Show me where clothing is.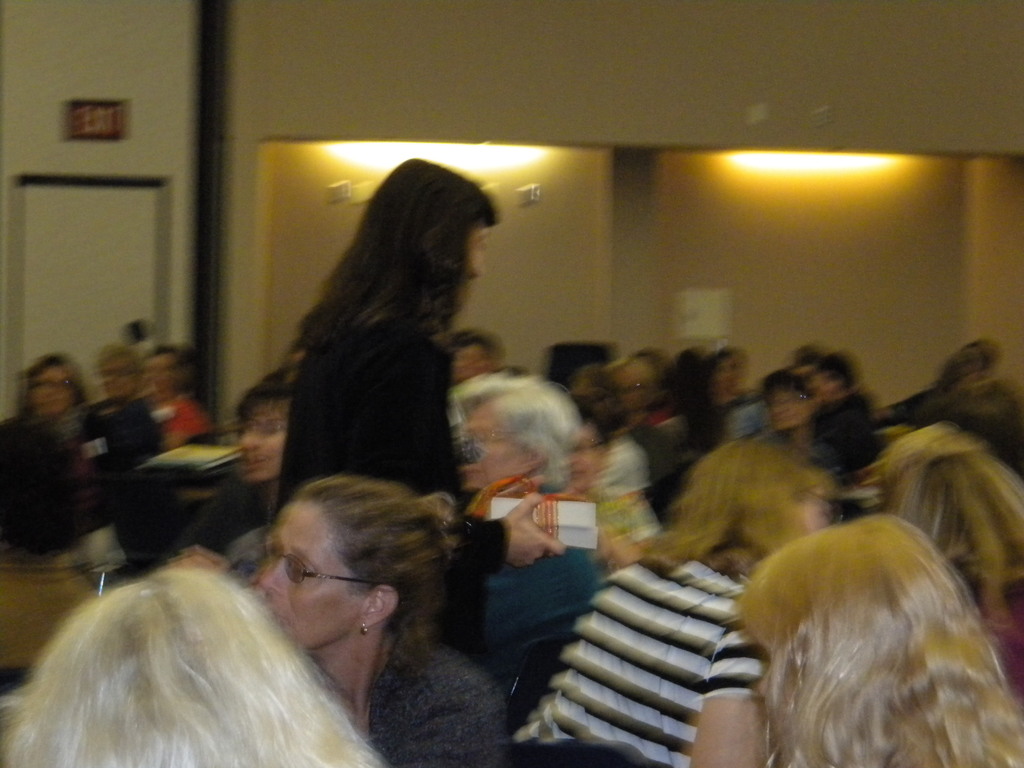
clothing is at 0,399,89,553.
